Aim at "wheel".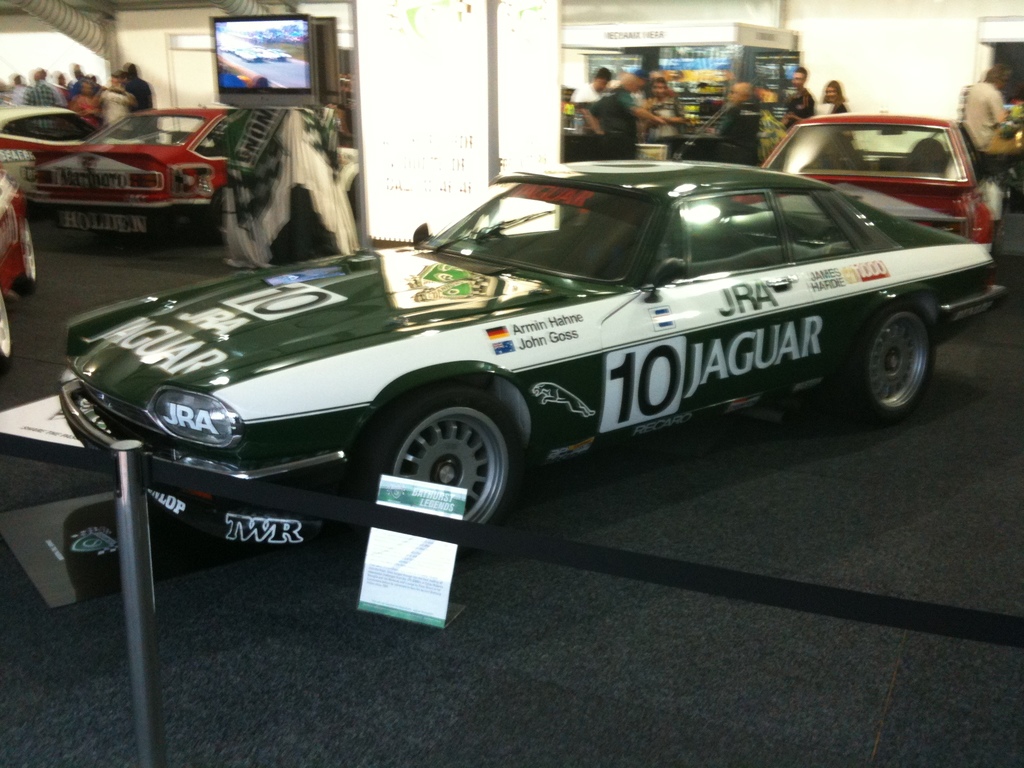
Aimed at box(828, 298, 938, 426).
